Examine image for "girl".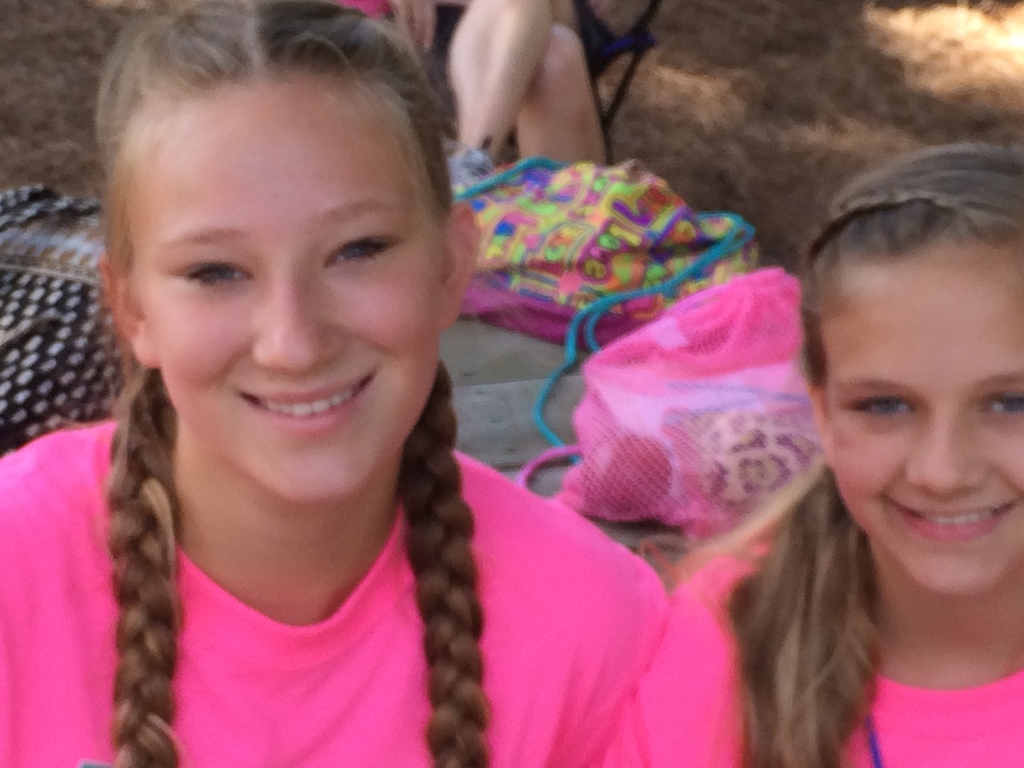
Examination result: rect(667, 142, 1023, 767).
